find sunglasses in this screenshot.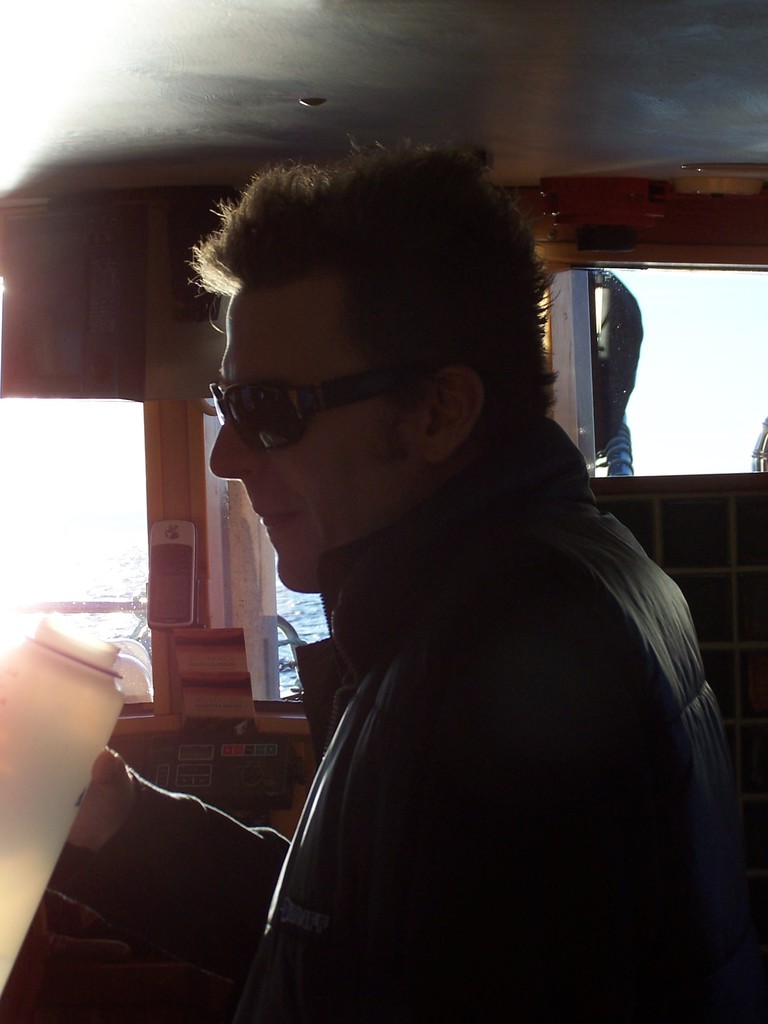
The bounding box for sunglasses is left=210, top=357, right=453, bottom=449.
